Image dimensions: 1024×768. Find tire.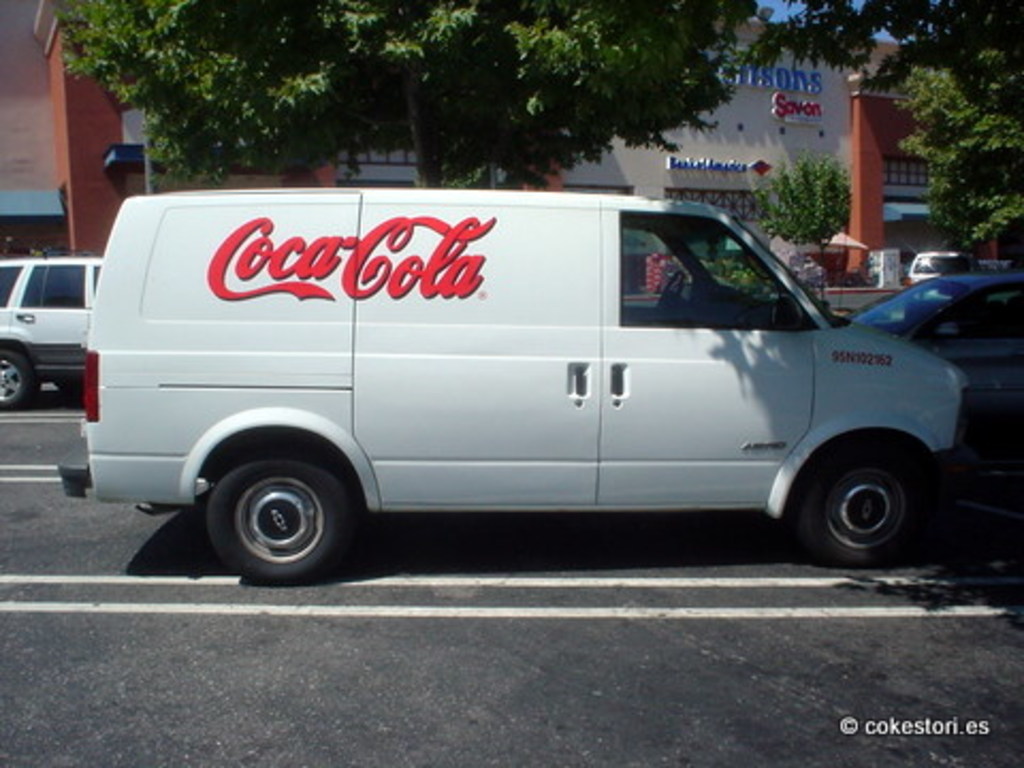
box=[183, 439, 371, 582].
